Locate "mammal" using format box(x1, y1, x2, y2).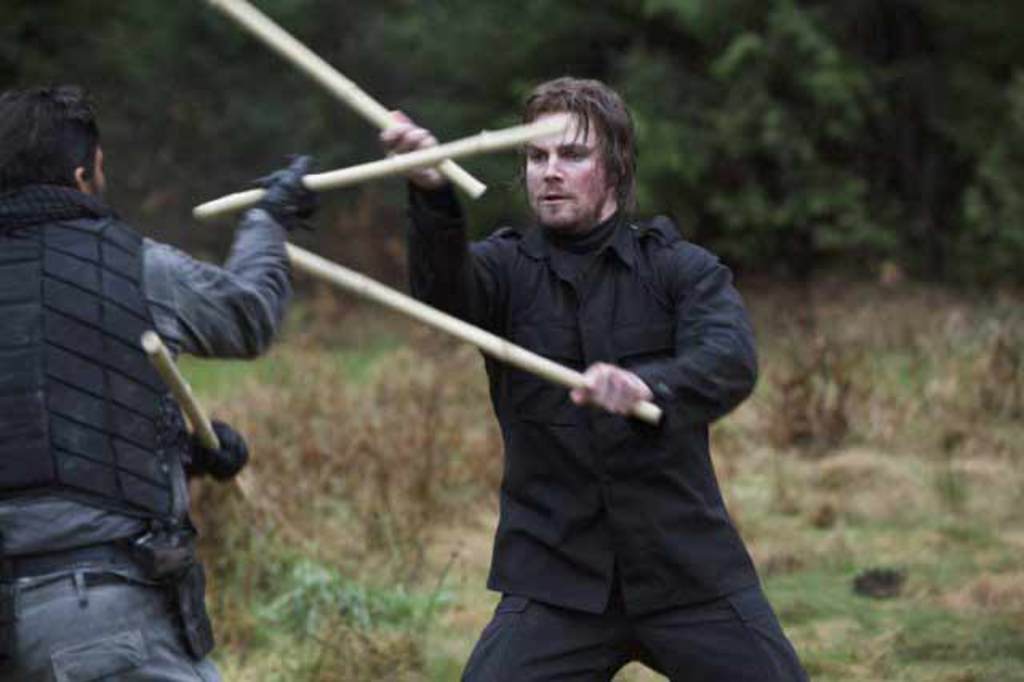
box(403, 118, 813, 650).
